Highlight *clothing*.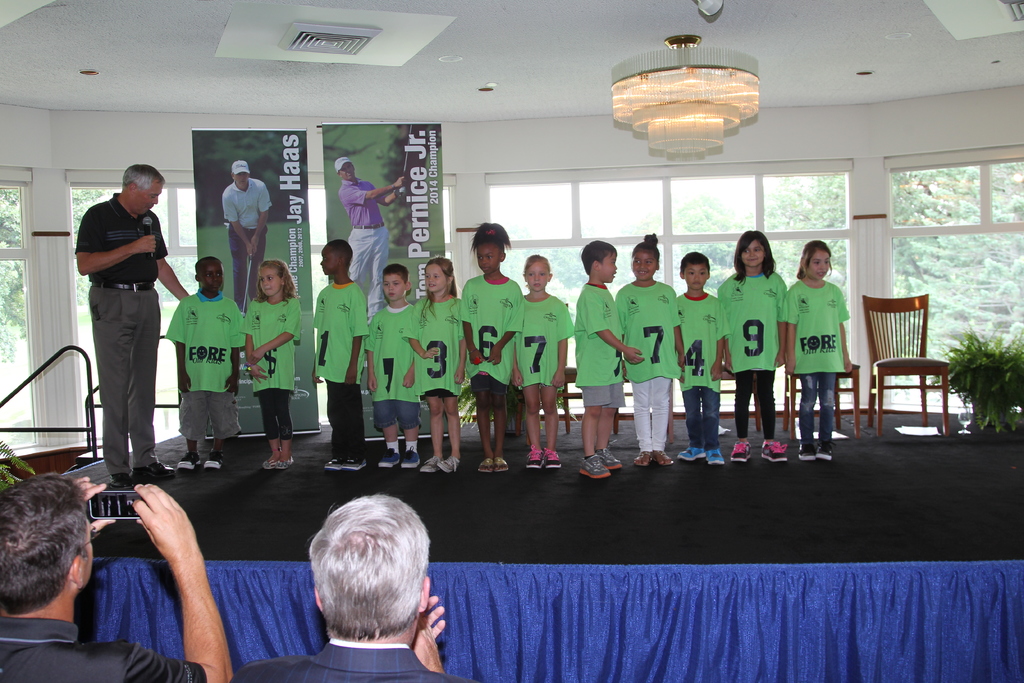
Highlighted region: locate(414, 293, 473, 395).
